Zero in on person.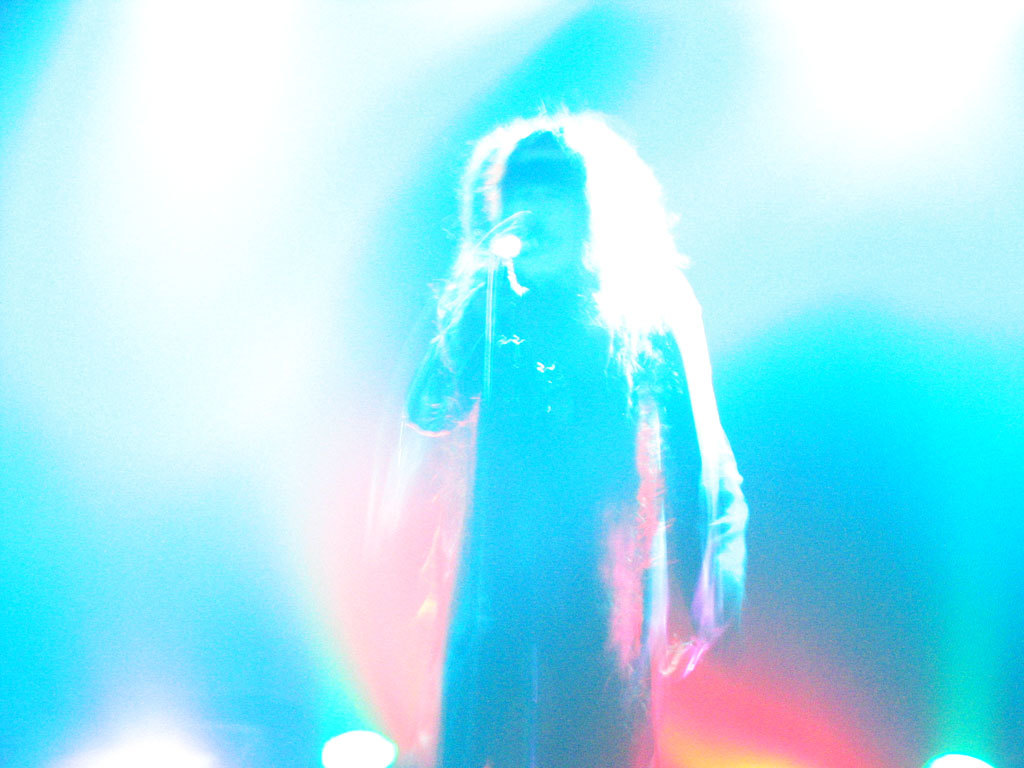
Zeroed in: (x1=356, y1=86, x2=797, y2=756).
